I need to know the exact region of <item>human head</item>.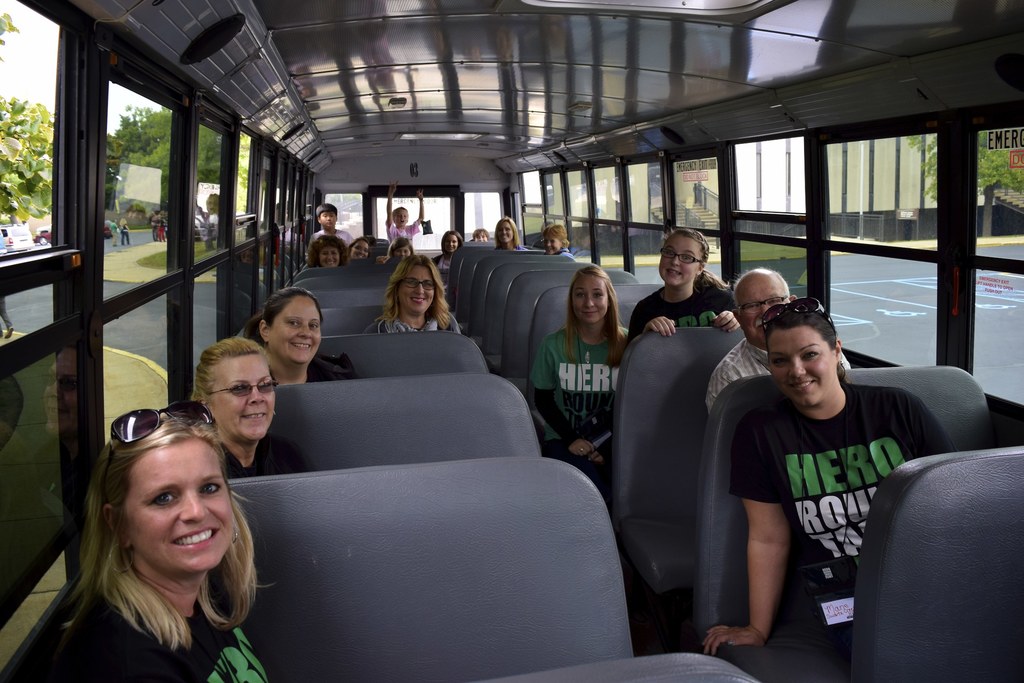
Region: [left=120, top=219, right=126, bottom=227].
